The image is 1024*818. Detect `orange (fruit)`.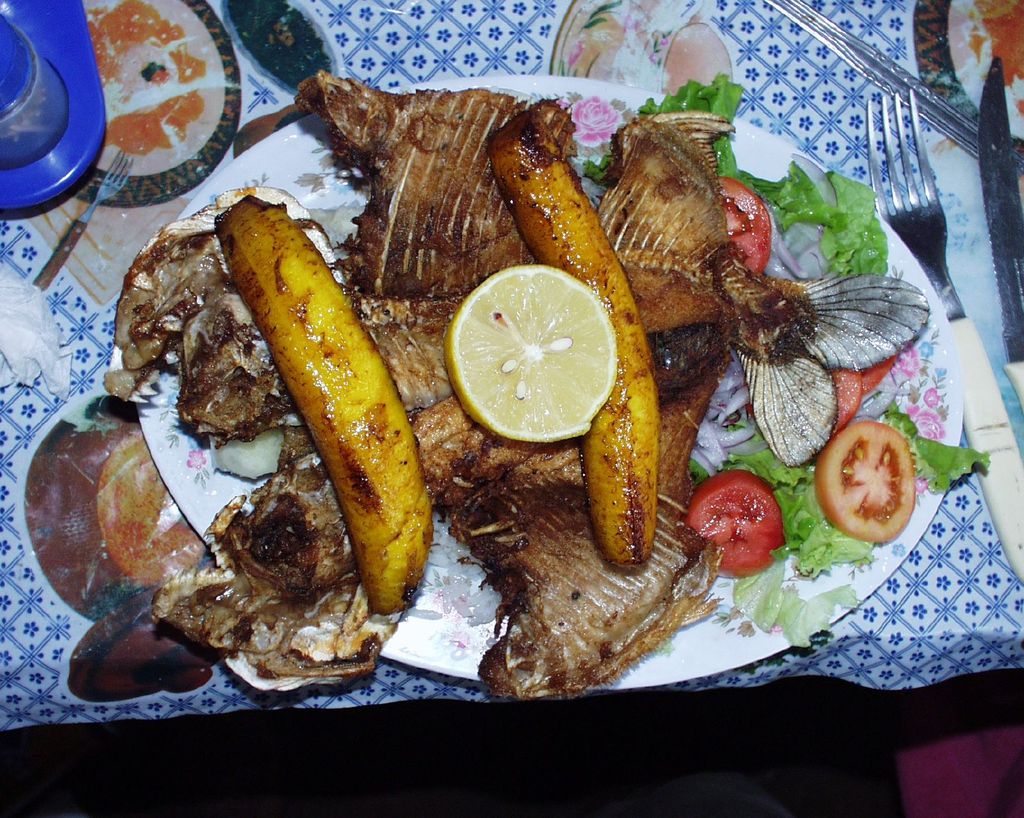
Detection: <bbox>444, 263, 617, 443</bbox>.
